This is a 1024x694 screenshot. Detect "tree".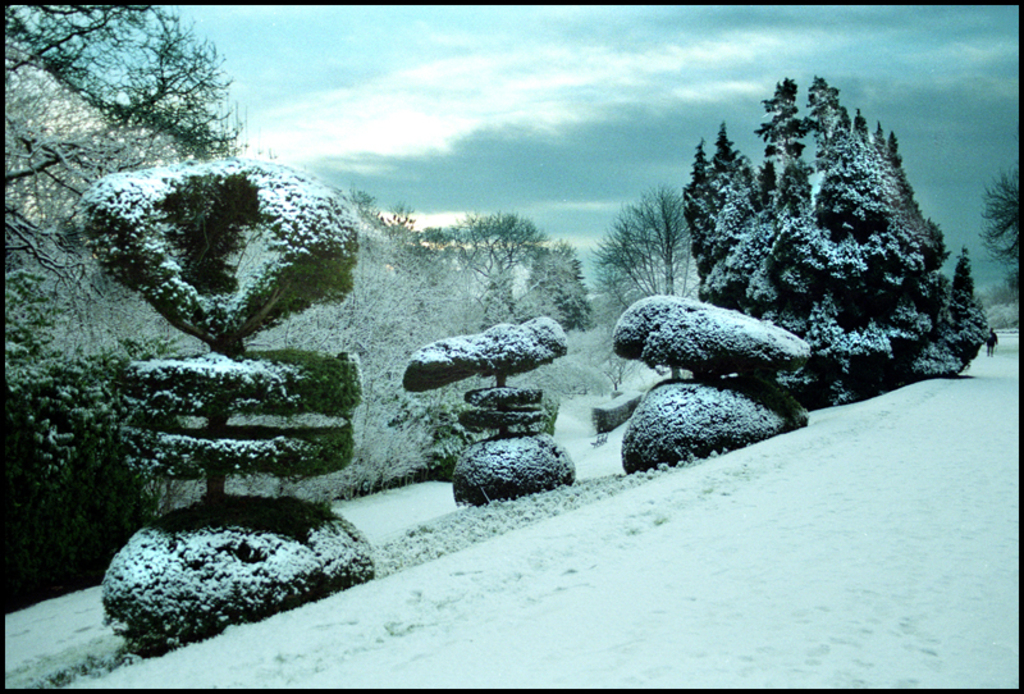
{"x1": 584, "y1": 186, "x2": 714, "y2": 385}.
